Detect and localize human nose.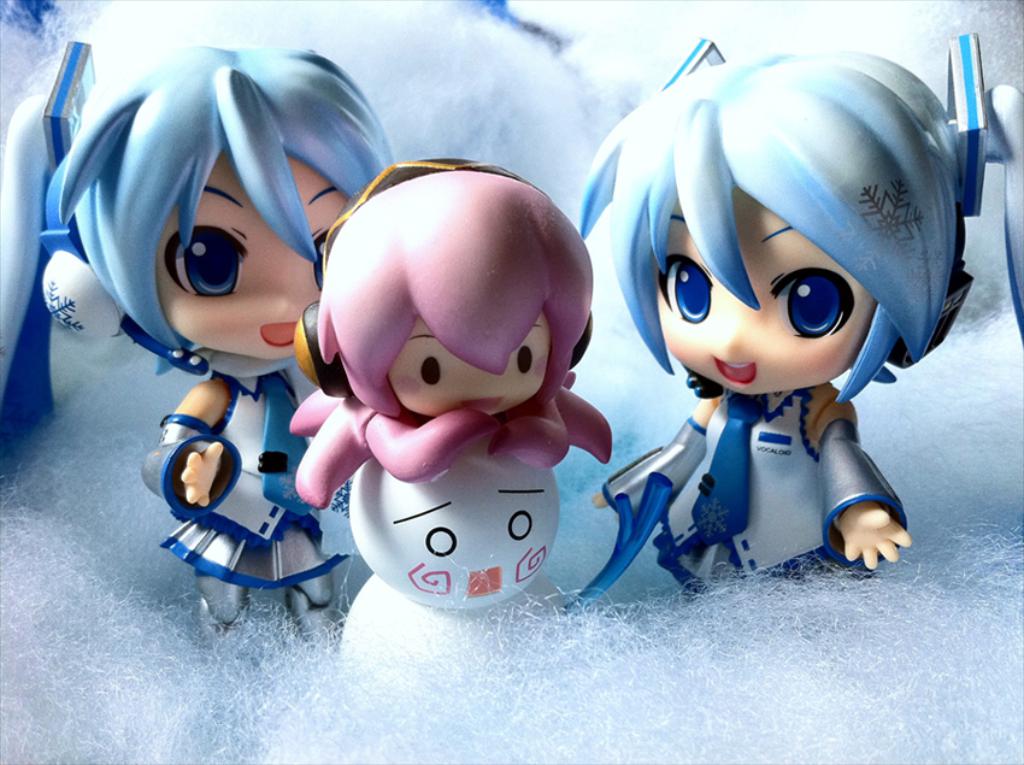
Localized at box=[710, 296, 755, 364].
